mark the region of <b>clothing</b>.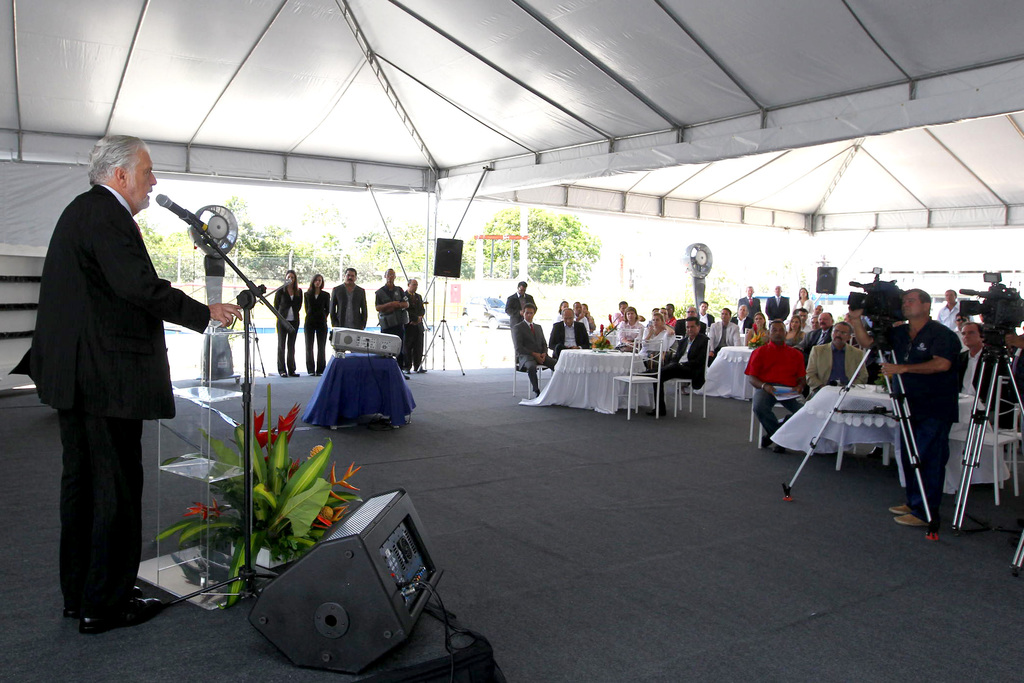
Region: (x1=956, y1=327, x2=964, y2=350).
